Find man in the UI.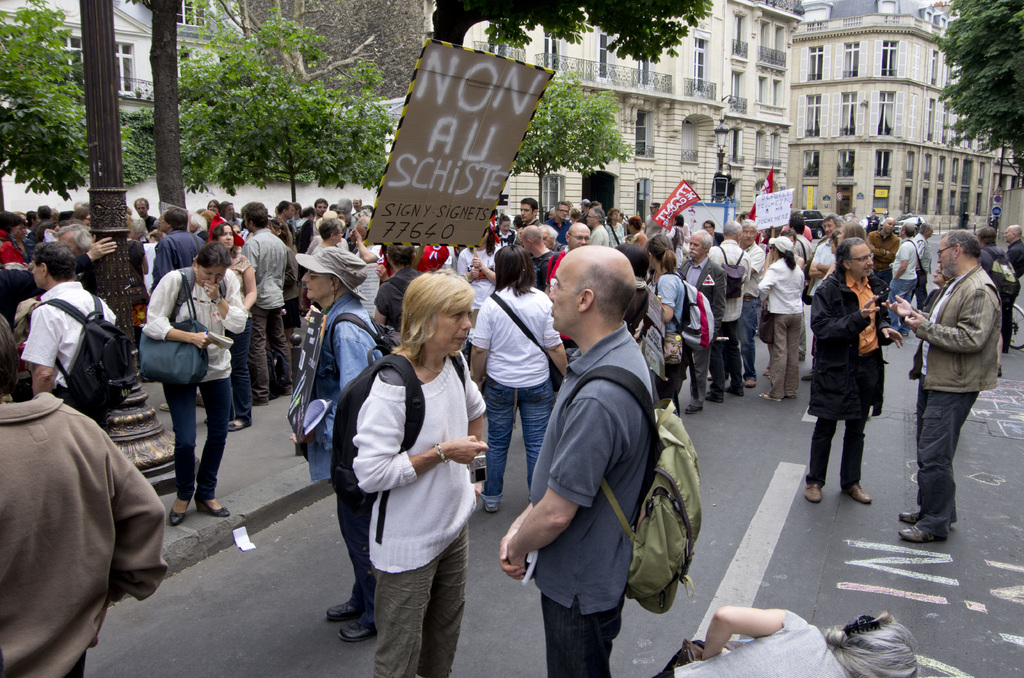
UI element at <bbox>314, 197, 330, 216</bbox>.
